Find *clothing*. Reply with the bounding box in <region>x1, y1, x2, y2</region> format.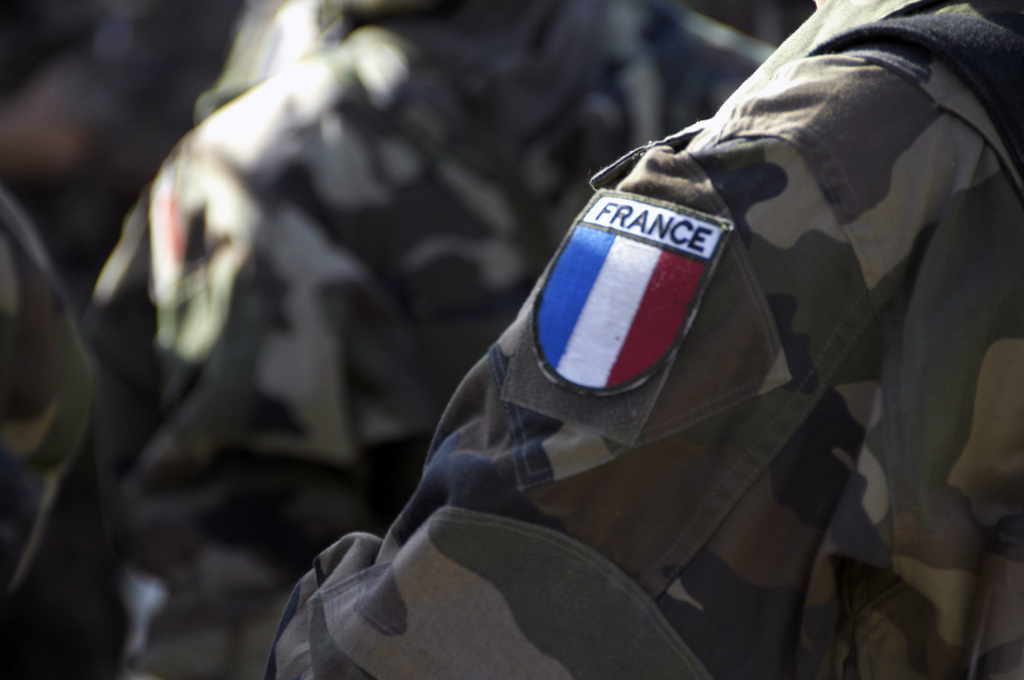
<region>89, 0, 769, 679</region>.
